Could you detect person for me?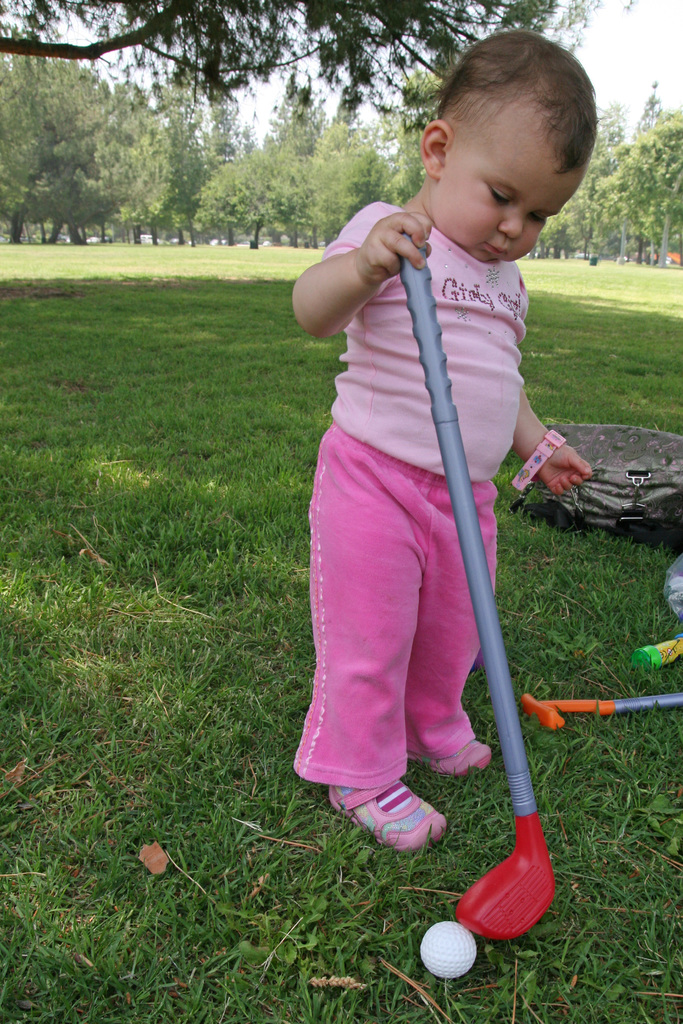
Detection result: (x1=286, y1=33, x2=593, y2=931).
